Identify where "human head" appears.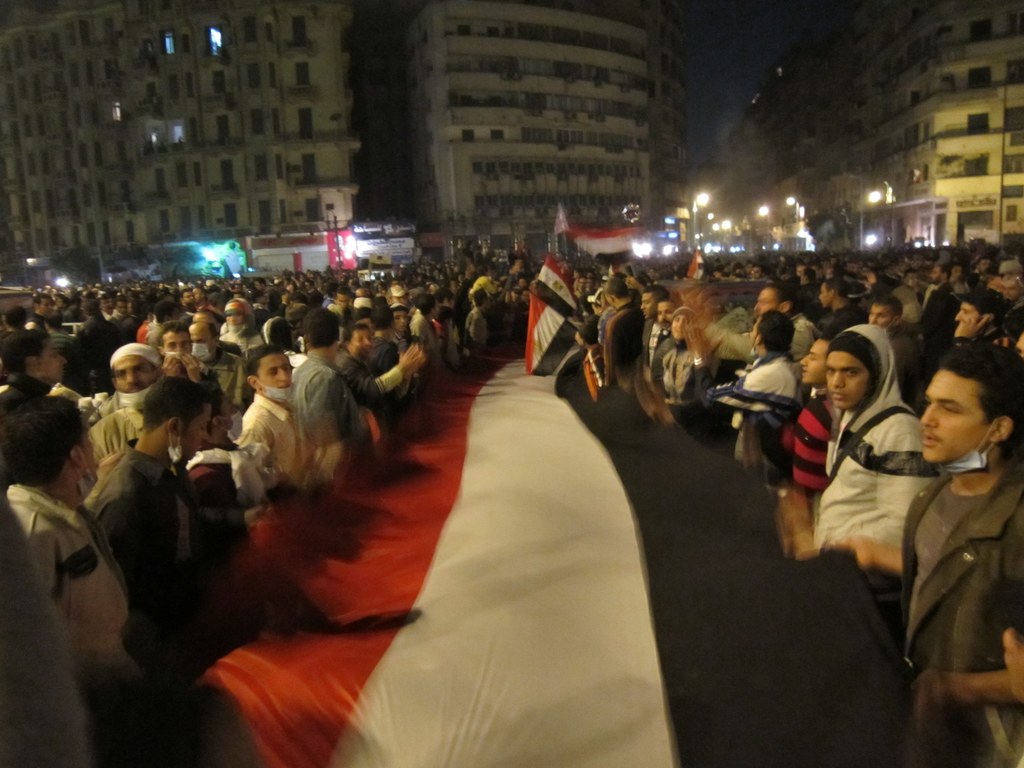
Appears at 949/262/964/281.
